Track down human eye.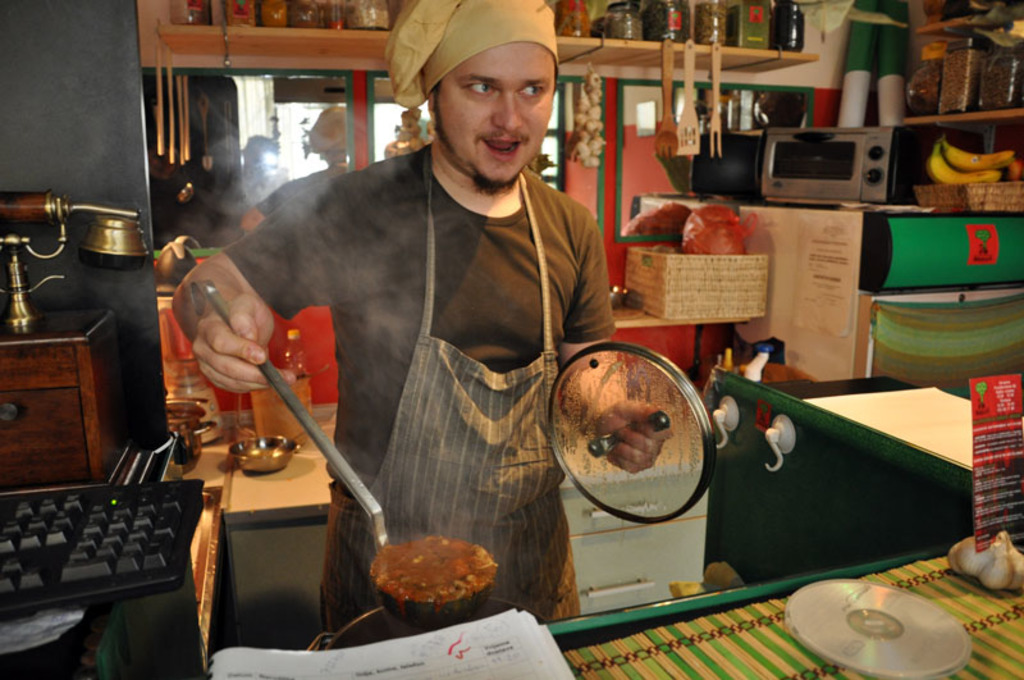
Tracked to box=[517, 79, 545, 101].
